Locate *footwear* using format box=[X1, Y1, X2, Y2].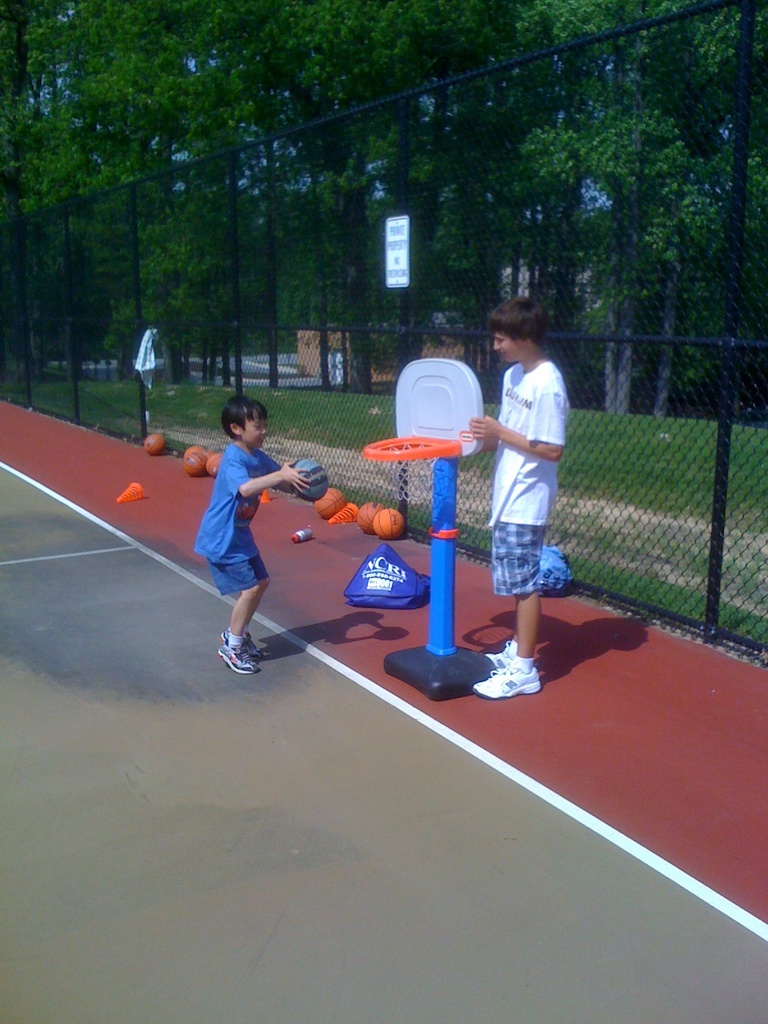
box=[472, 659, 541, 698].
